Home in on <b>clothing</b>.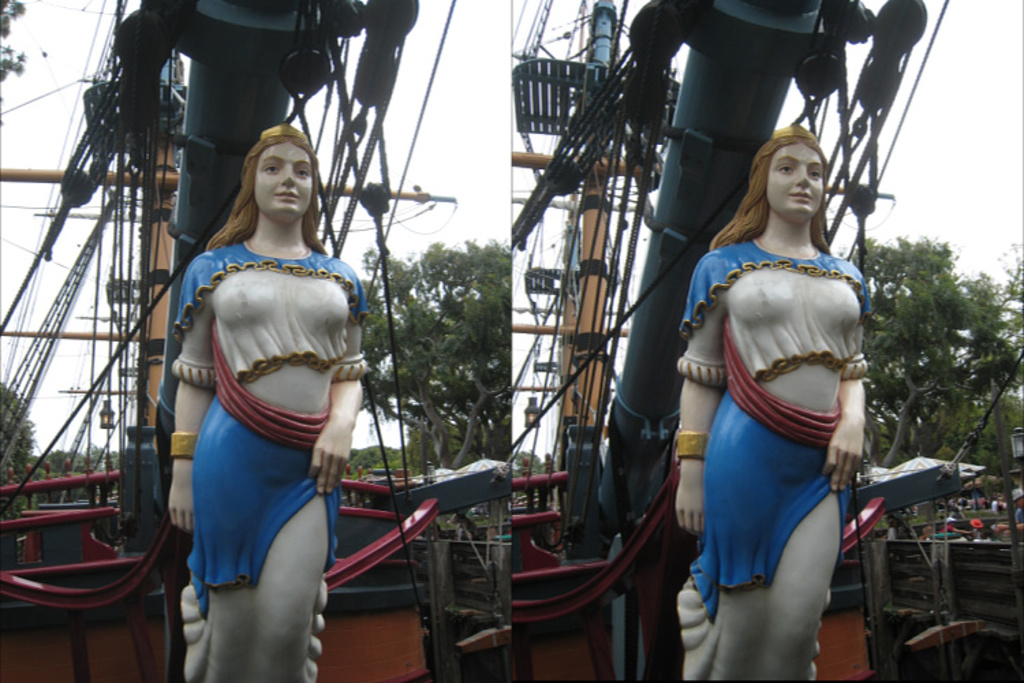
Homed in at locate(938, 522, 956, 533).
